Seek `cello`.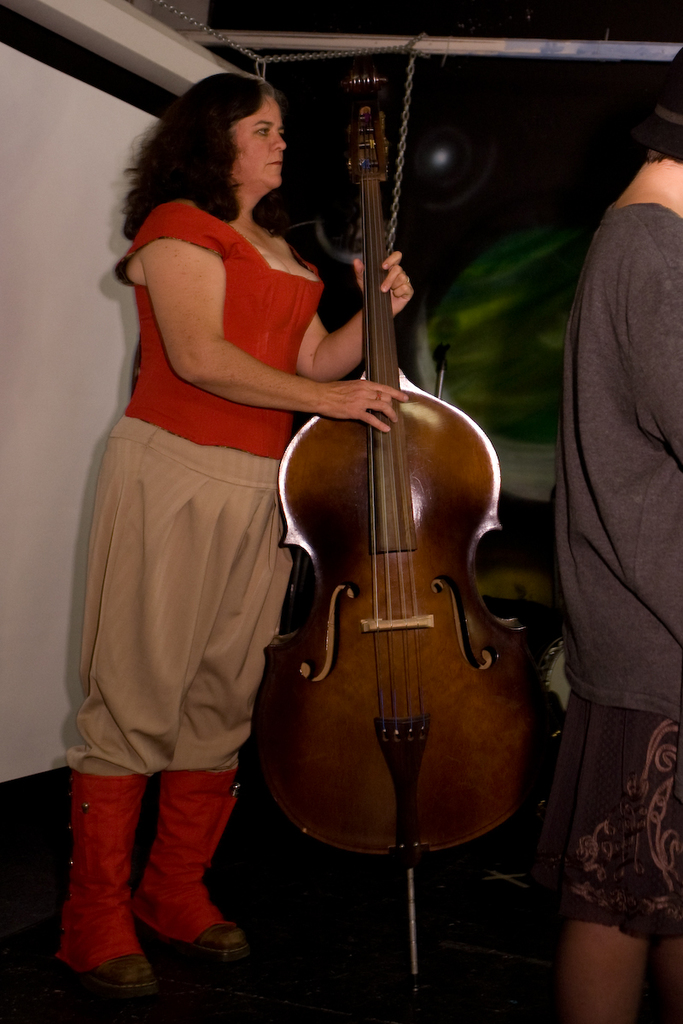
[x1=254, y1=68, x2=522, y2=969].
